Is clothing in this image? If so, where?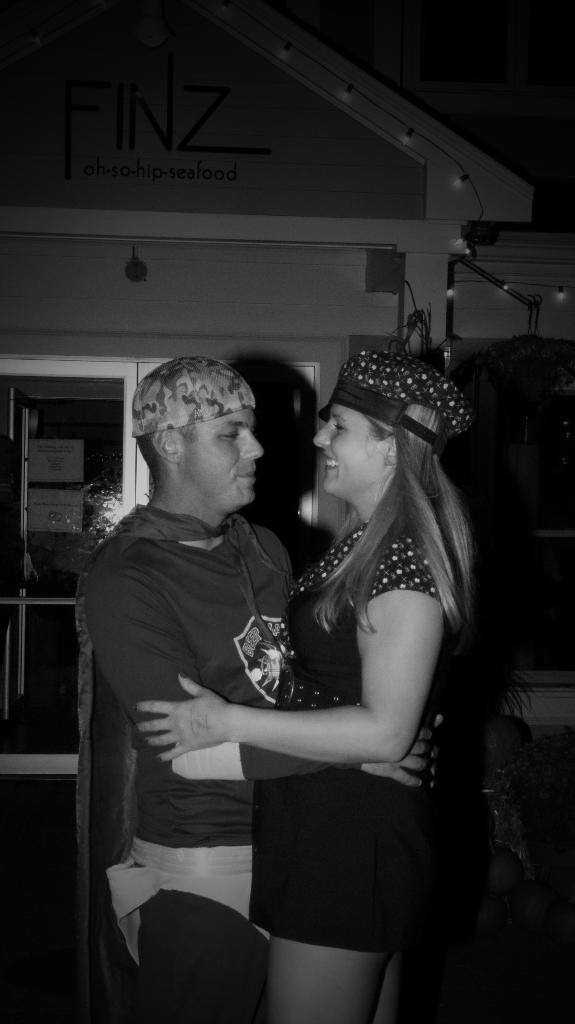
Yes, at left=274, top=513, right=450, bottom=940.
